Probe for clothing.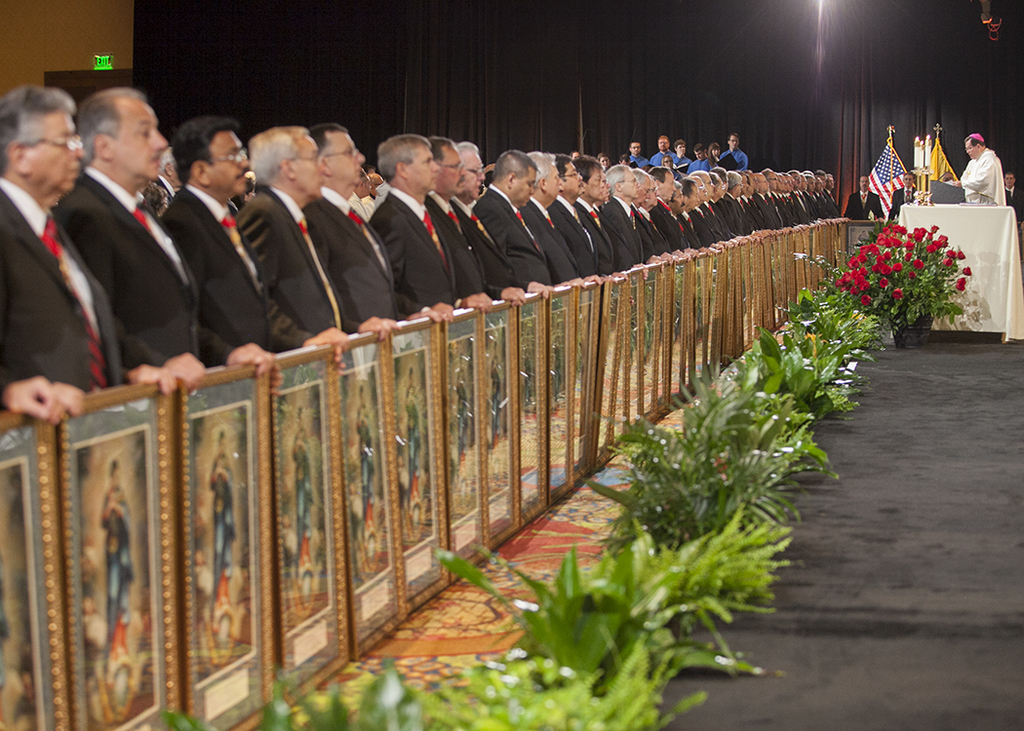
Probe result: [434,186,487,301].
